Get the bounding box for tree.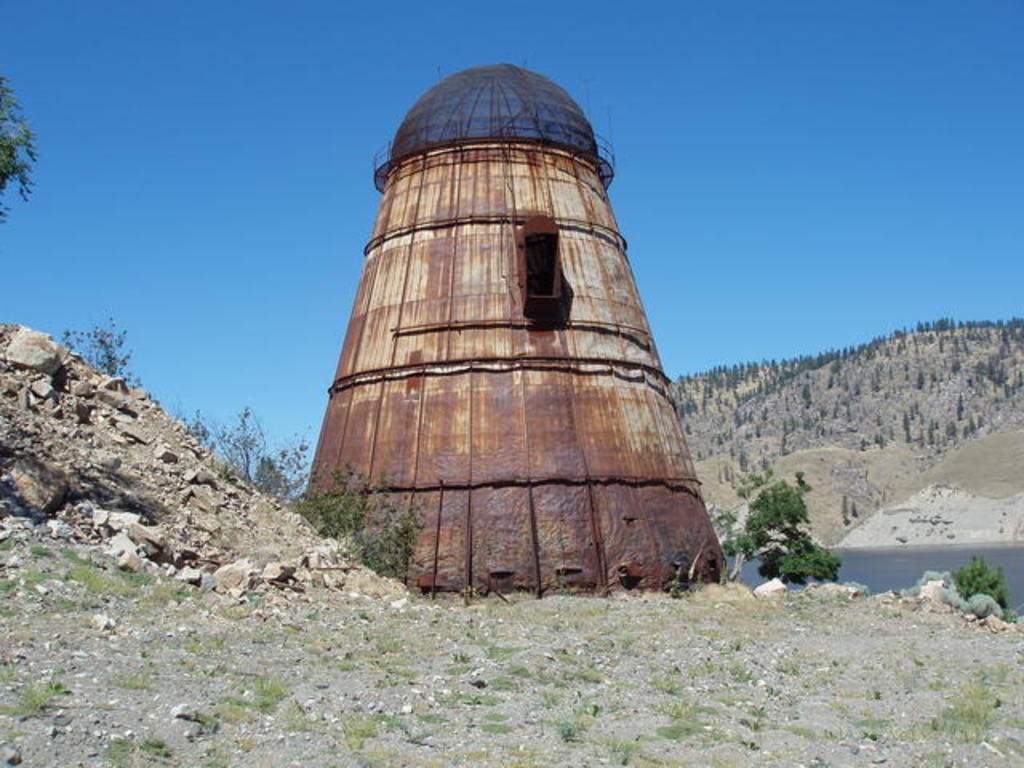
741:474:810:538.
